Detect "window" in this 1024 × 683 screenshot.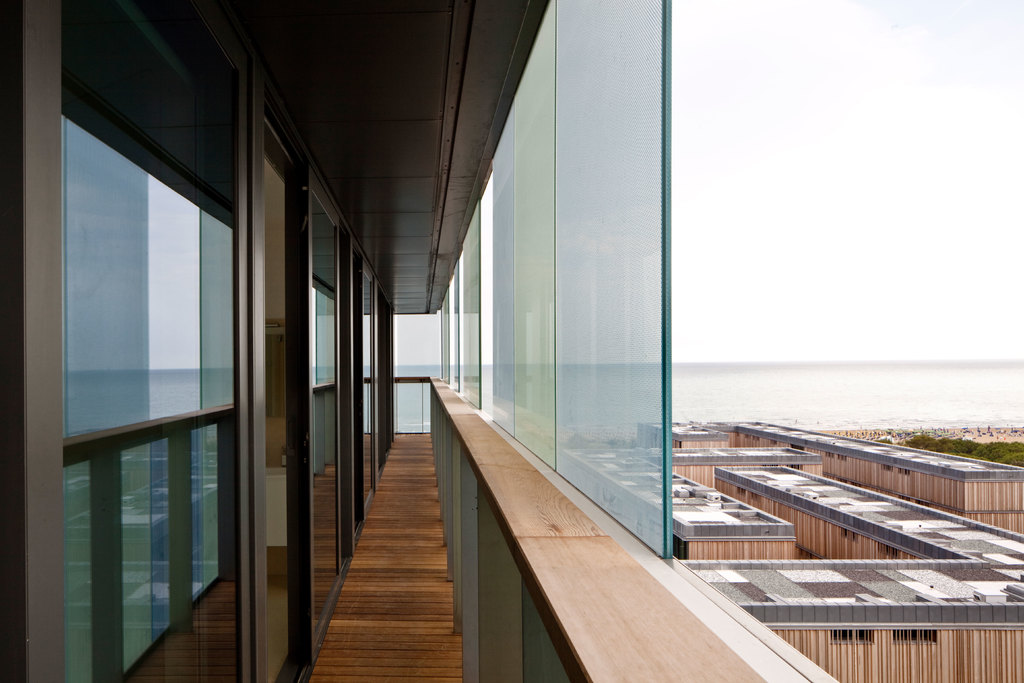
Detection: l=63, t=0, r=255, b=682.
